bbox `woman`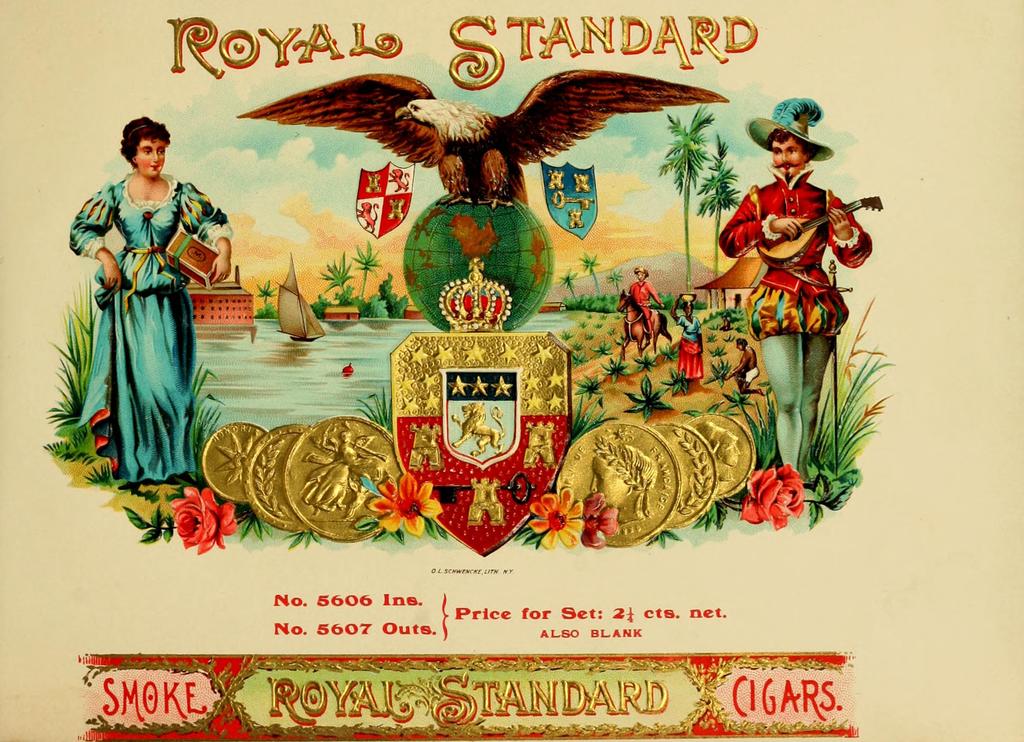
<bbox>65, 105, 234, 492</bbox>
